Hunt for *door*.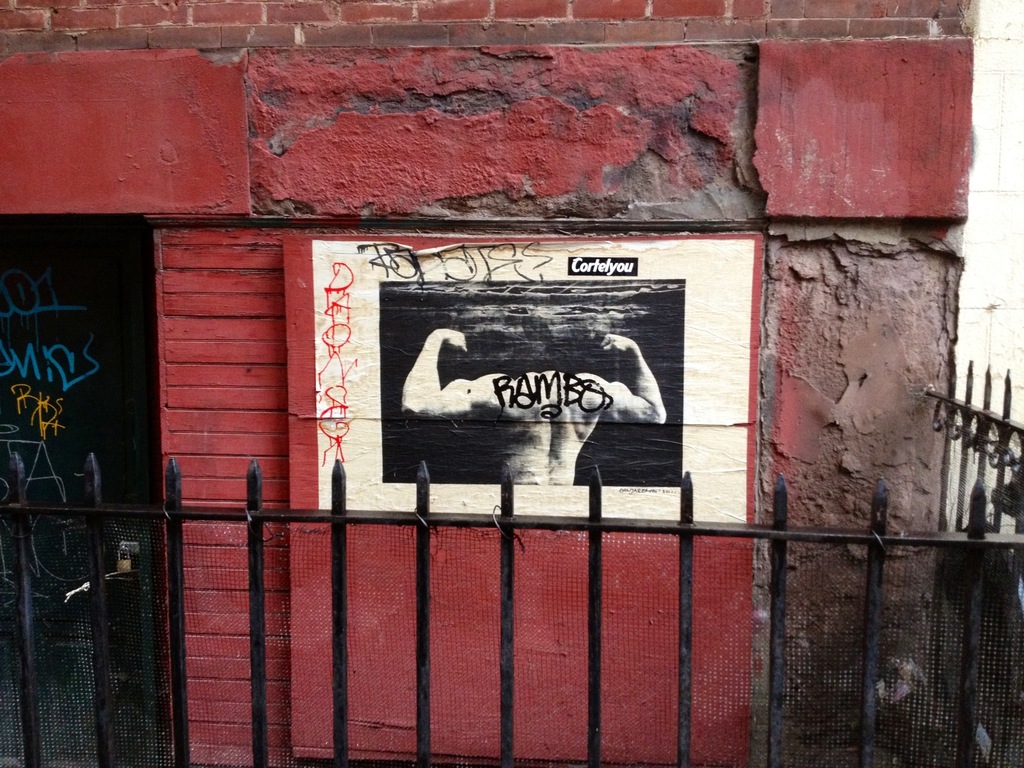
Hunted down at bbox(0, 211, 160, 767).
